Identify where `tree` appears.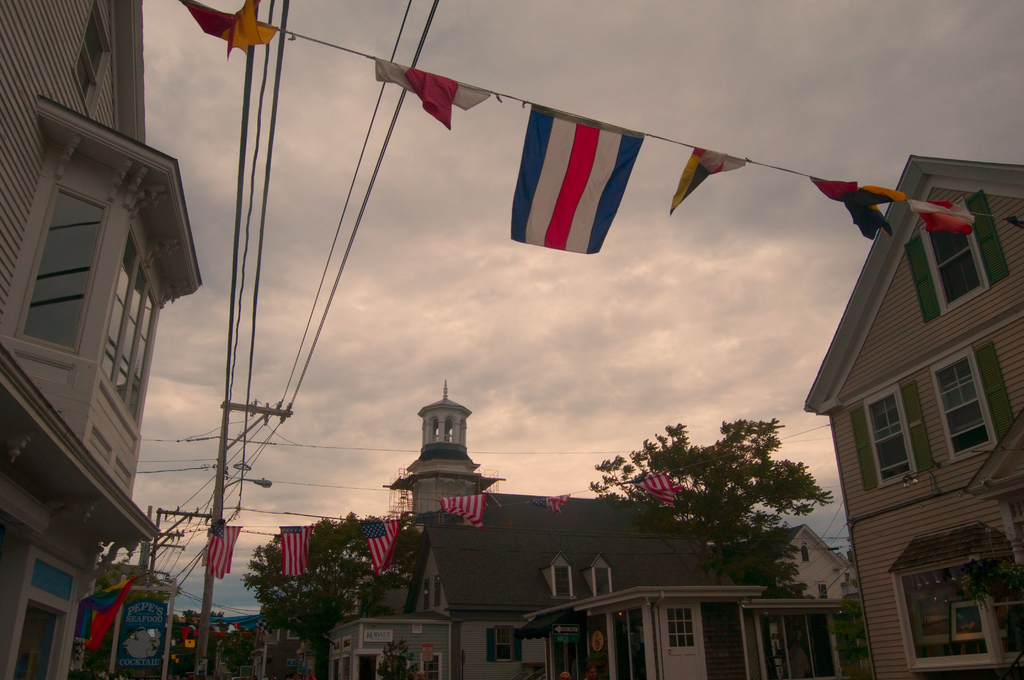
Appears at (left=248, top=514, right=372, bottom=677).
